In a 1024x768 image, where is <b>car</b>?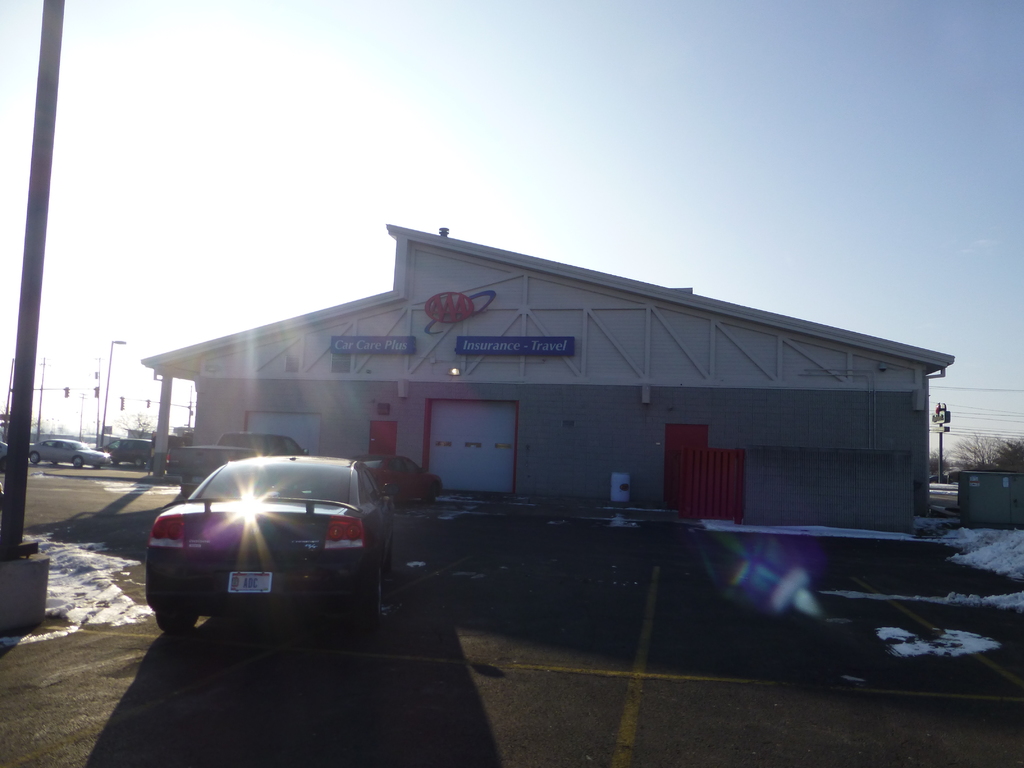
box(138, 454, 418, 638).
